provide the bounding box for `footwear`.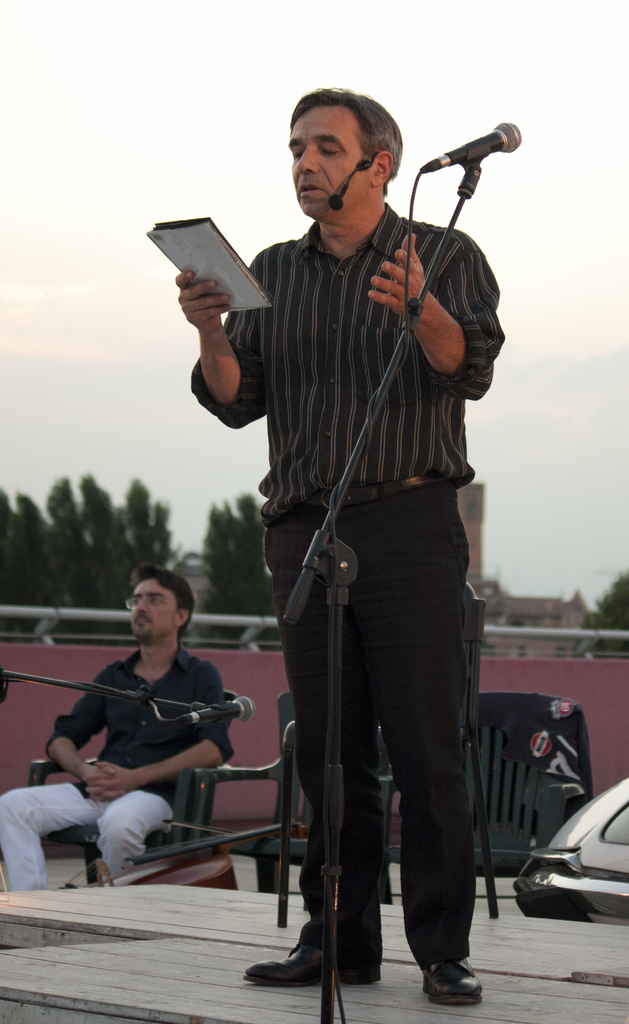
{"left": 427, "top": 950, "right": 493, "bottom": 1006}.
